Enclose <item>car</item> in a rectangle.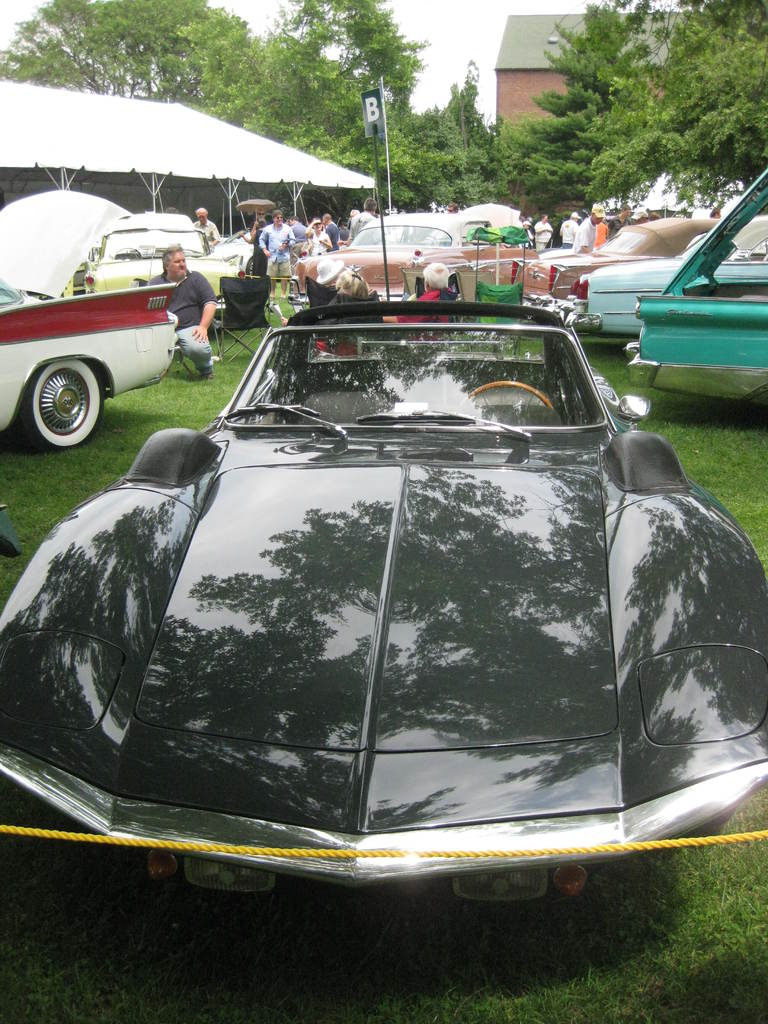
rect(566, 230, 761, 332).
